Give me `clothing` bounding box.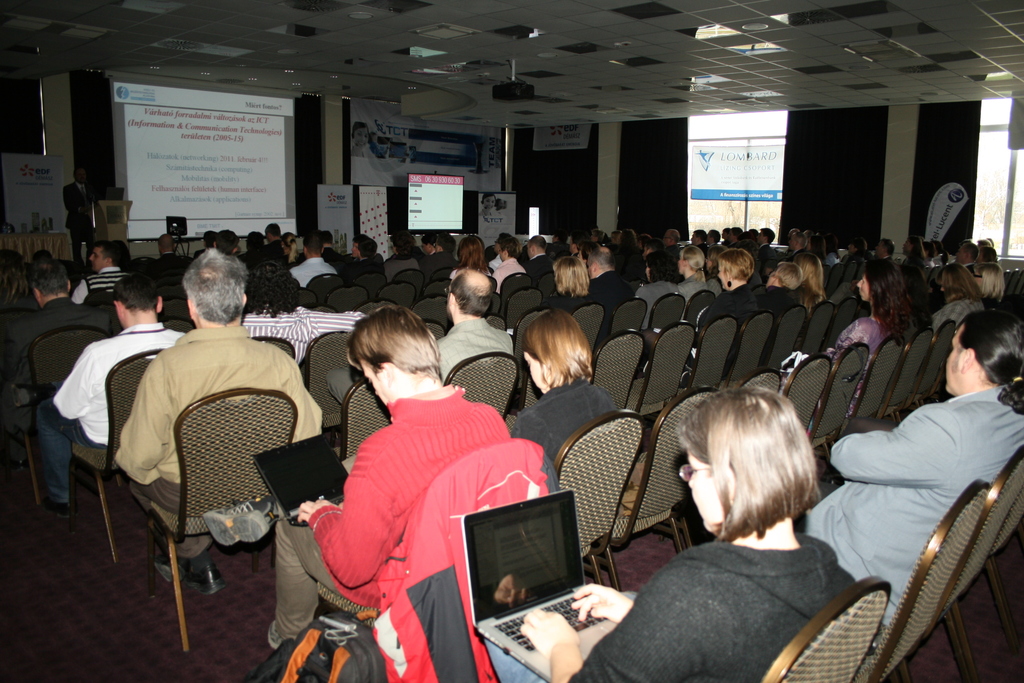
616/251/642/259.
